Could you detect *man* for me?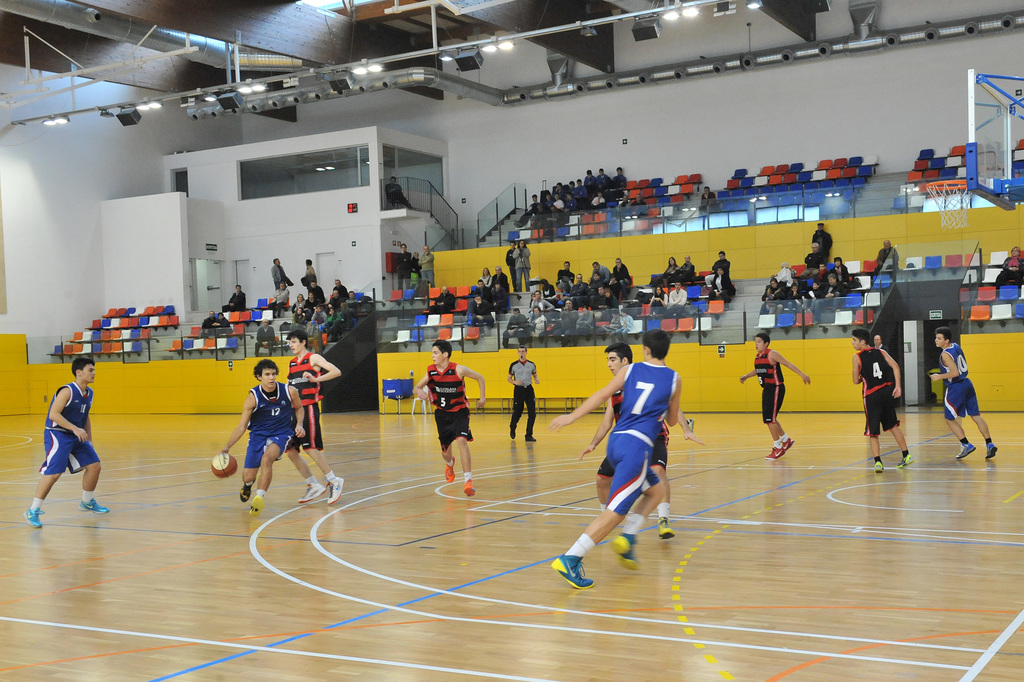
Detection result: {"x1": 200, "y1": 313, "x2": 218, "y2": 329}.
